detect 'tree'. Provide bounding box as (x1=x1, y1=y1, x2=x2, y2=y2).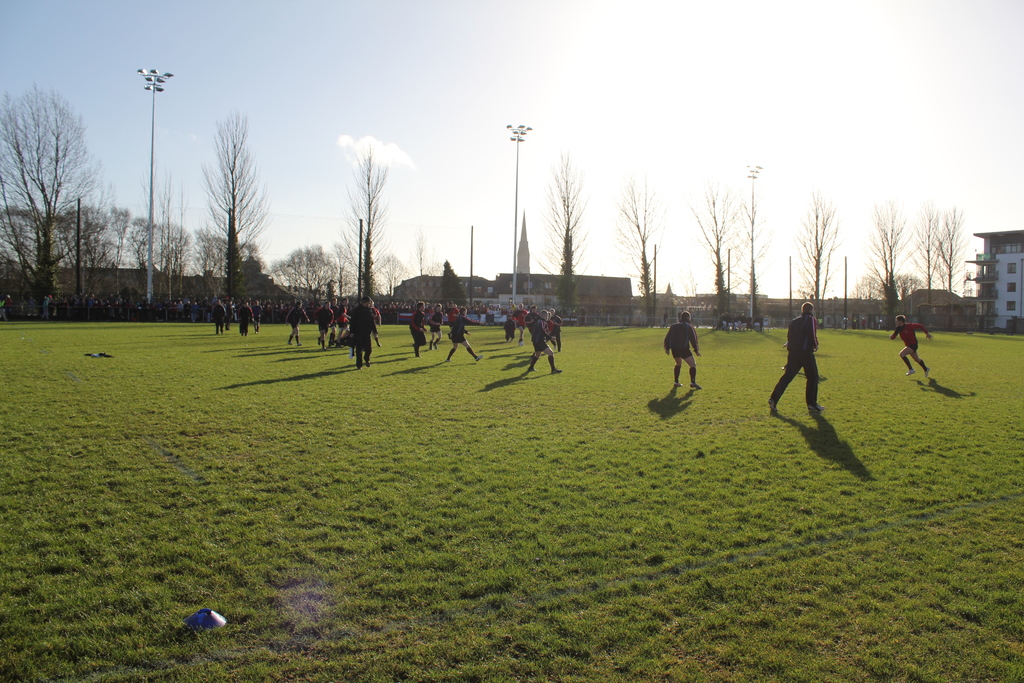
(x1=867, y1=199, x2=913, y2=329).
